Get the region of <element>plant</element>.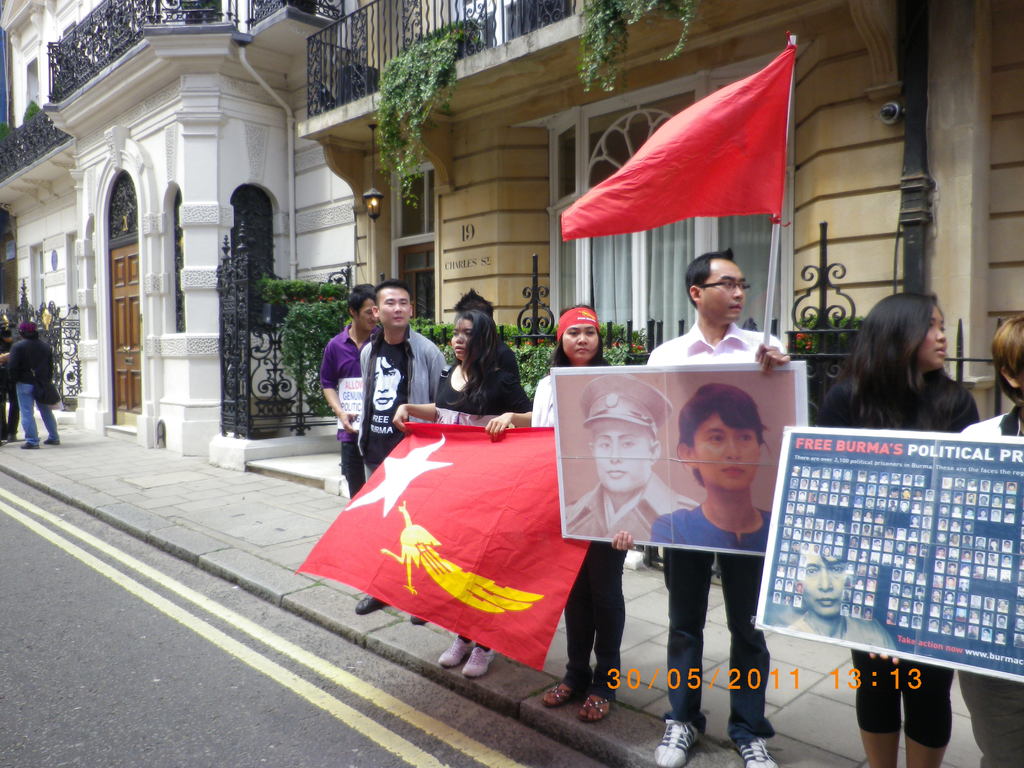
box=[22, 93, 54, 131].
